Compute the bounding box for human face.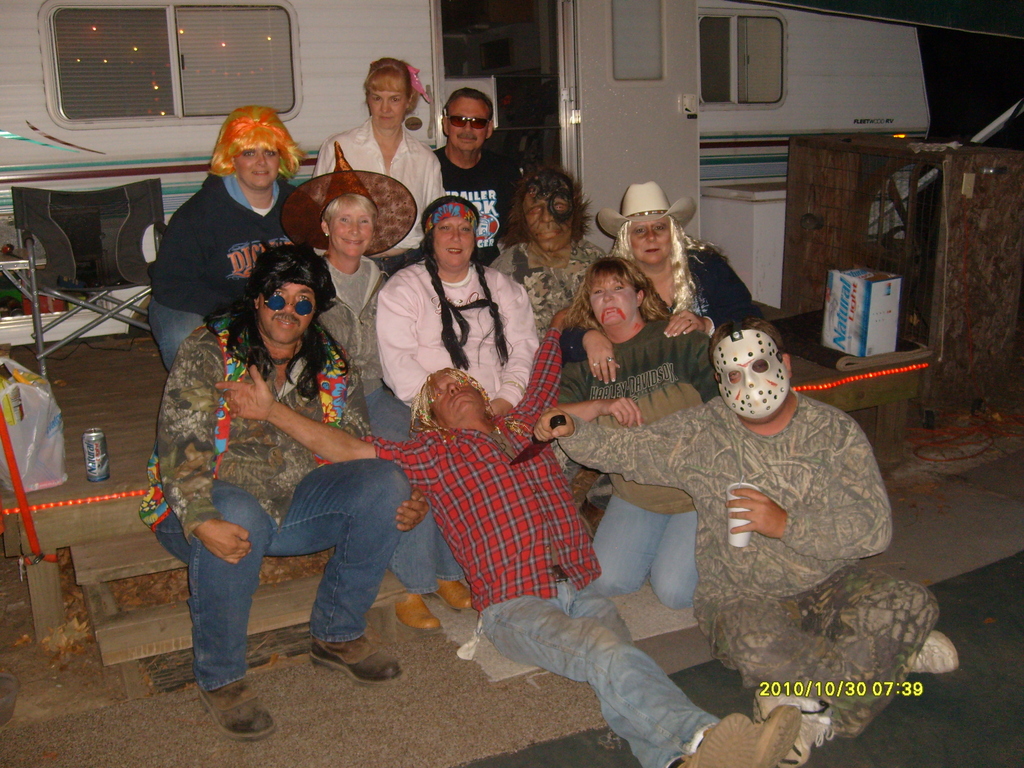
x1=626, y1=216, x2=671, y2=264.
